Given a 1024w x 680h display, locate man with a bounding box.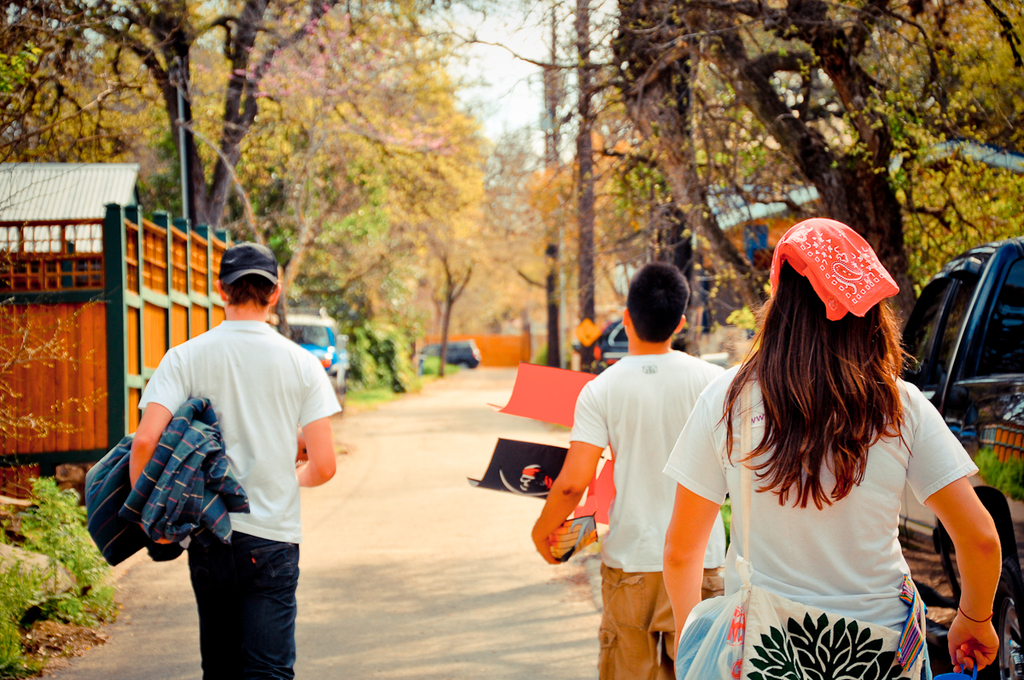
Located: region(530, 260, 728, 679).
